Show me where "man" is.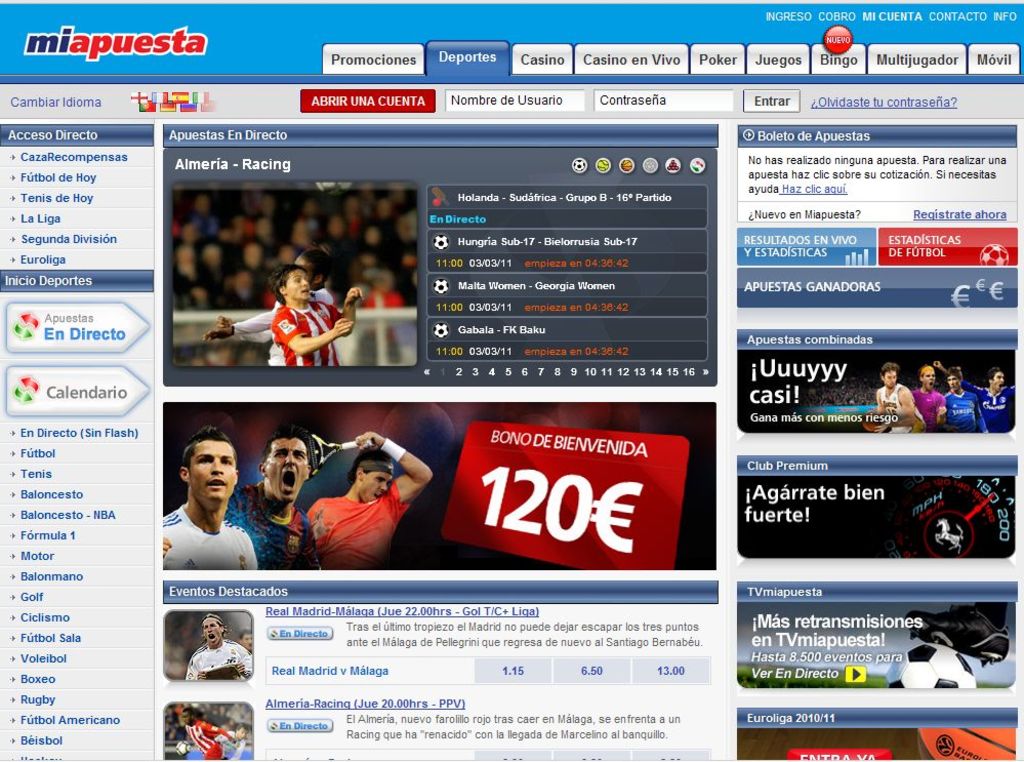
"man" is at box(912, 364, 948, 432).
